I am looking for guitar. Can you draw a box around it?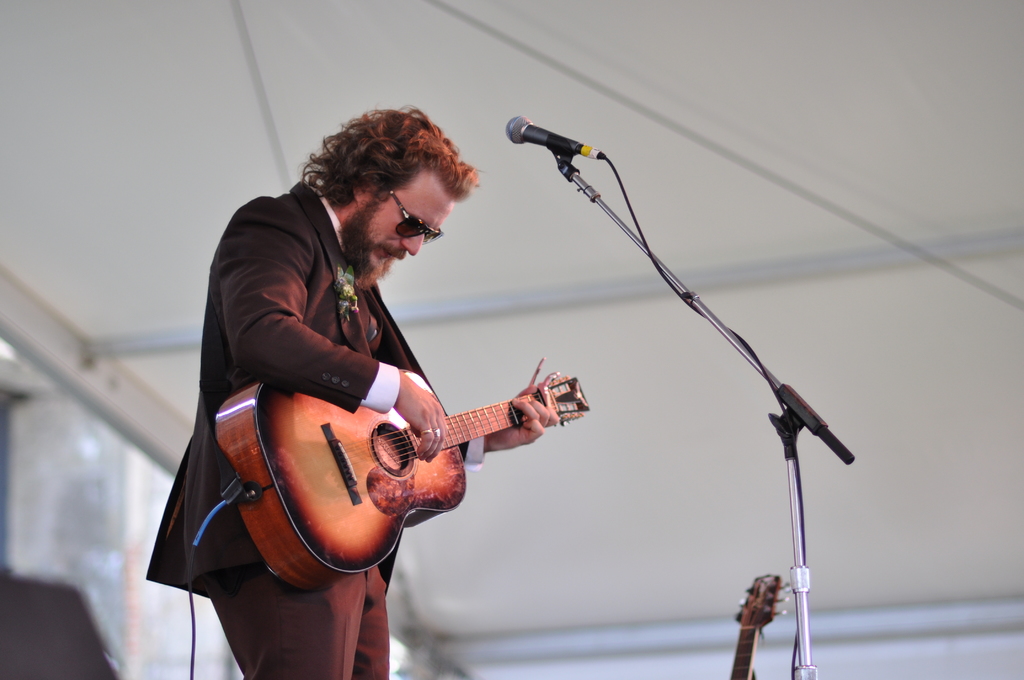
Sure, the bounding box is rect(189, 348, 595, 587).
